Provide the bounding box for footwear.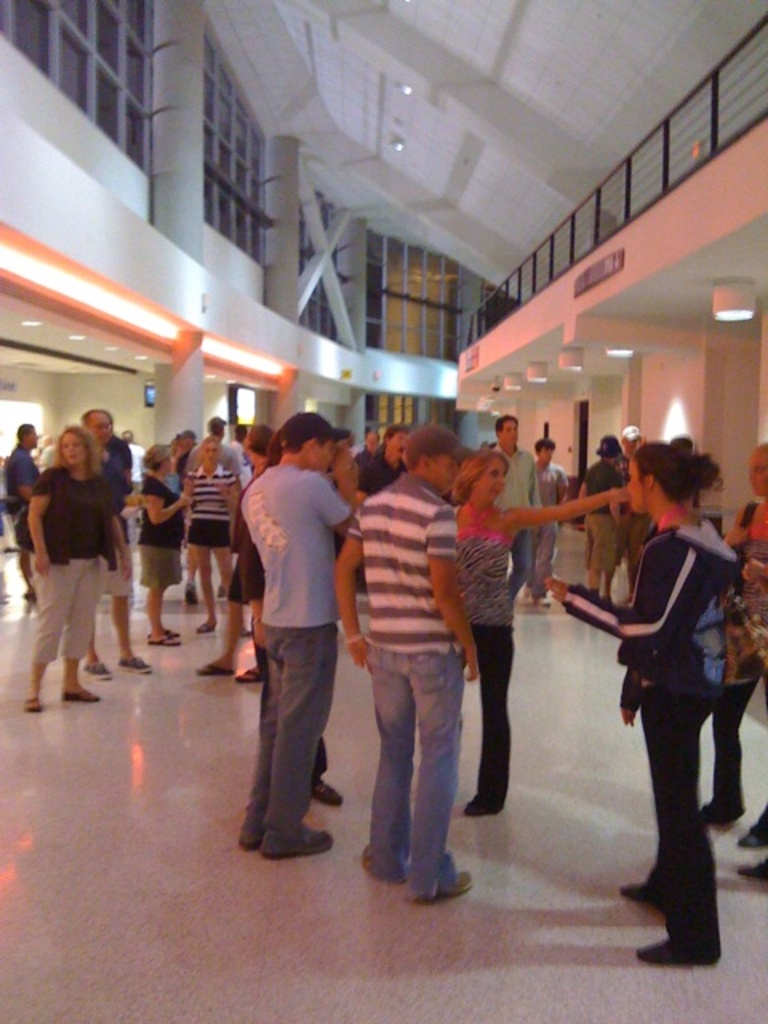
738, 822, 766, 838.
